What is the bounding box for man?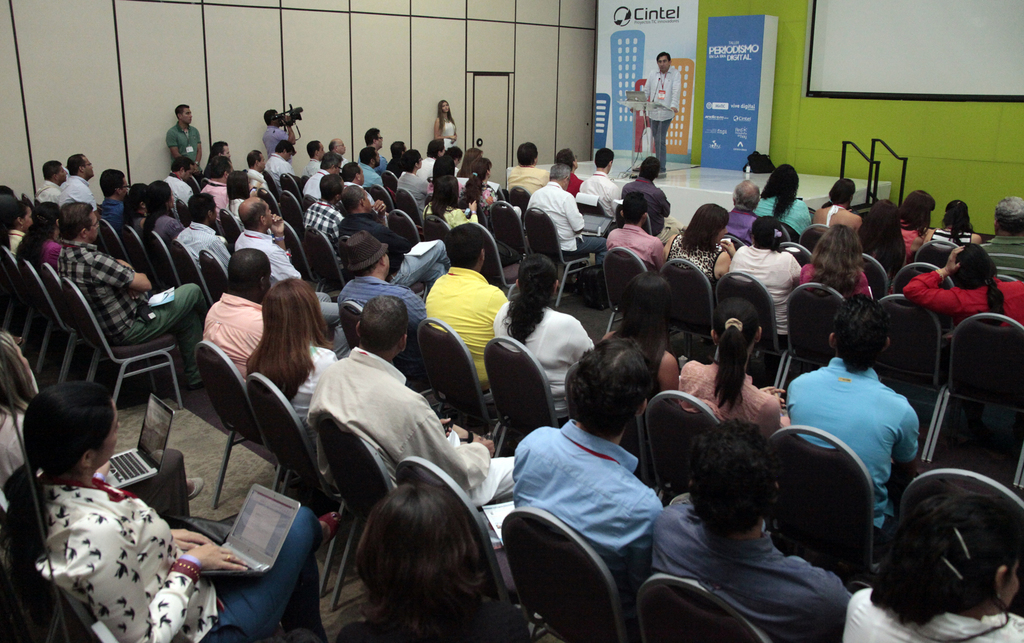
x1=303, y1=177, x2=351, y2=239.
